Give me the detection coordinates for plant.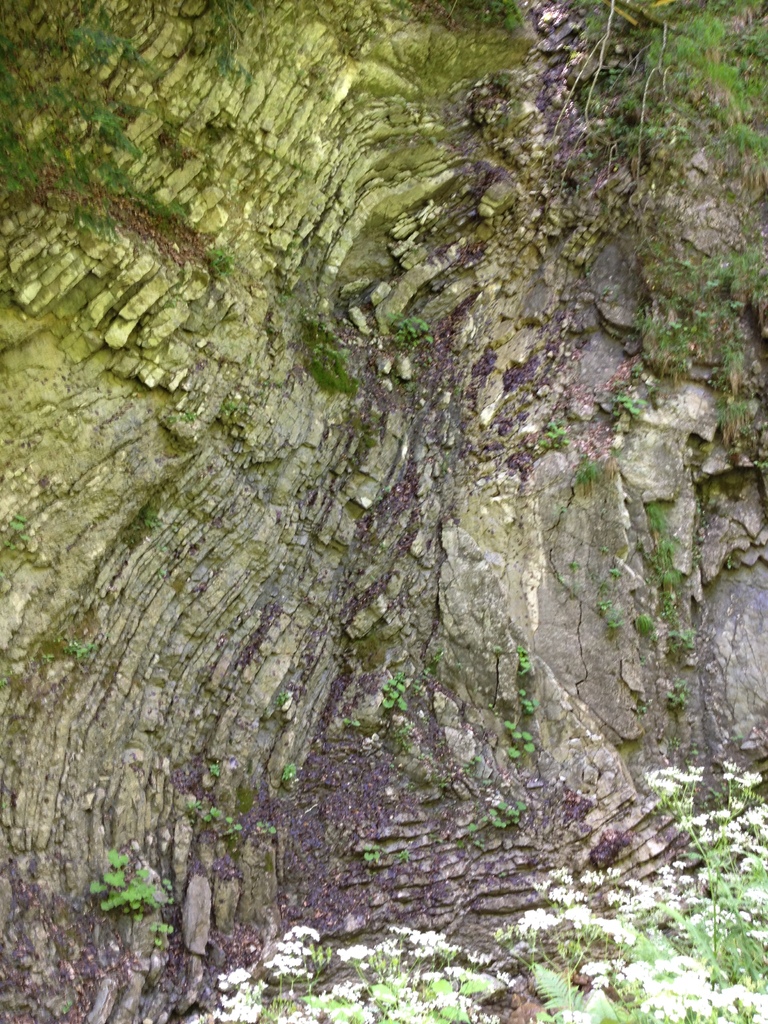
box=[501, 718, 536, 762].
